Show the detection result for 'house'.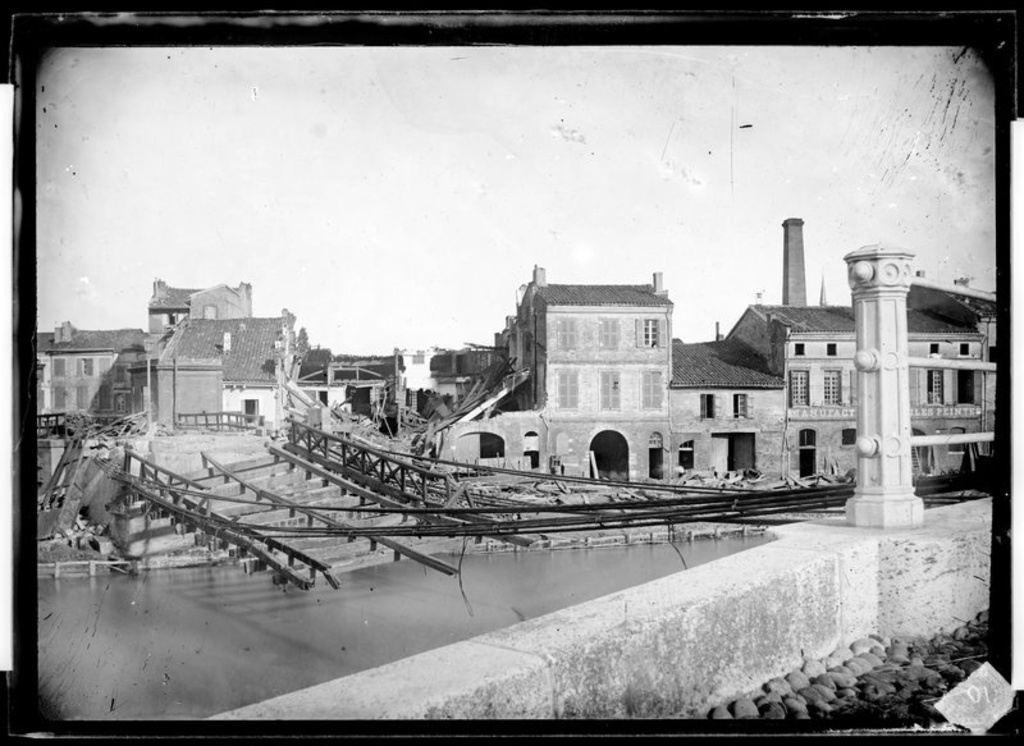
[left=419, top=352, right=524, bottom=475].
